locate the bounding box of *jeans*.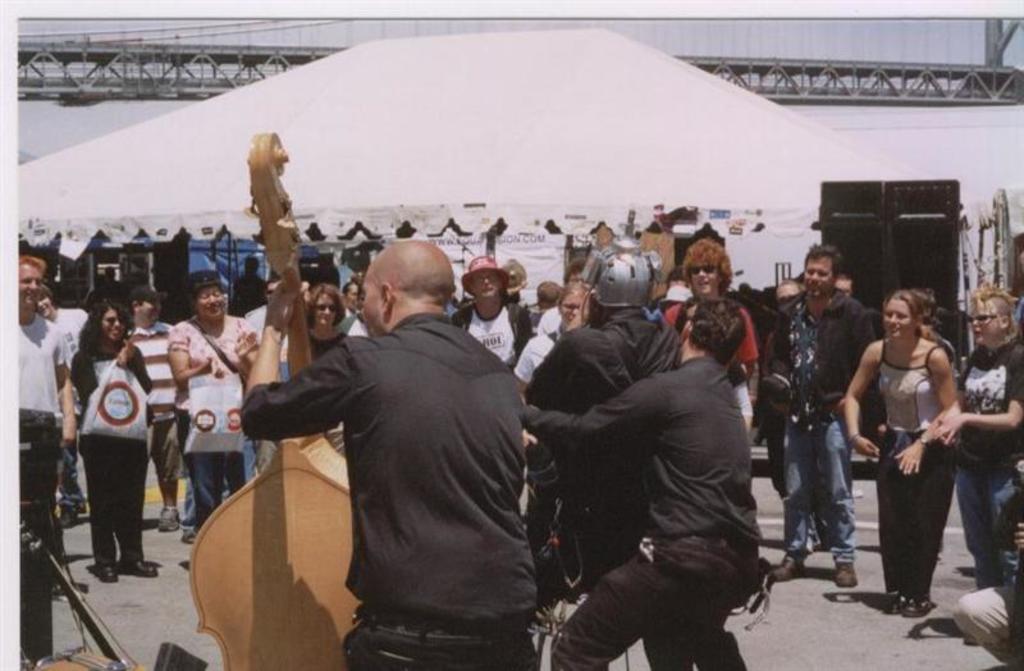
Bounding box: <box>878,437,957,598</box>.
